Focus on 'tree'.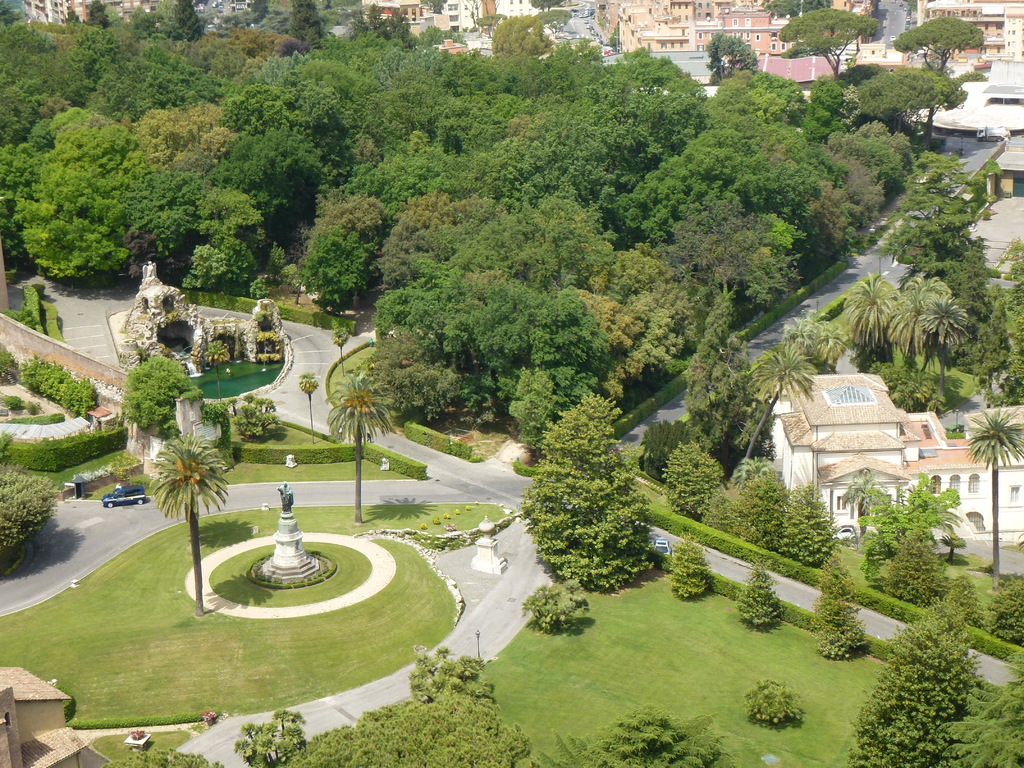
Focused at 846/580/1001/767.
